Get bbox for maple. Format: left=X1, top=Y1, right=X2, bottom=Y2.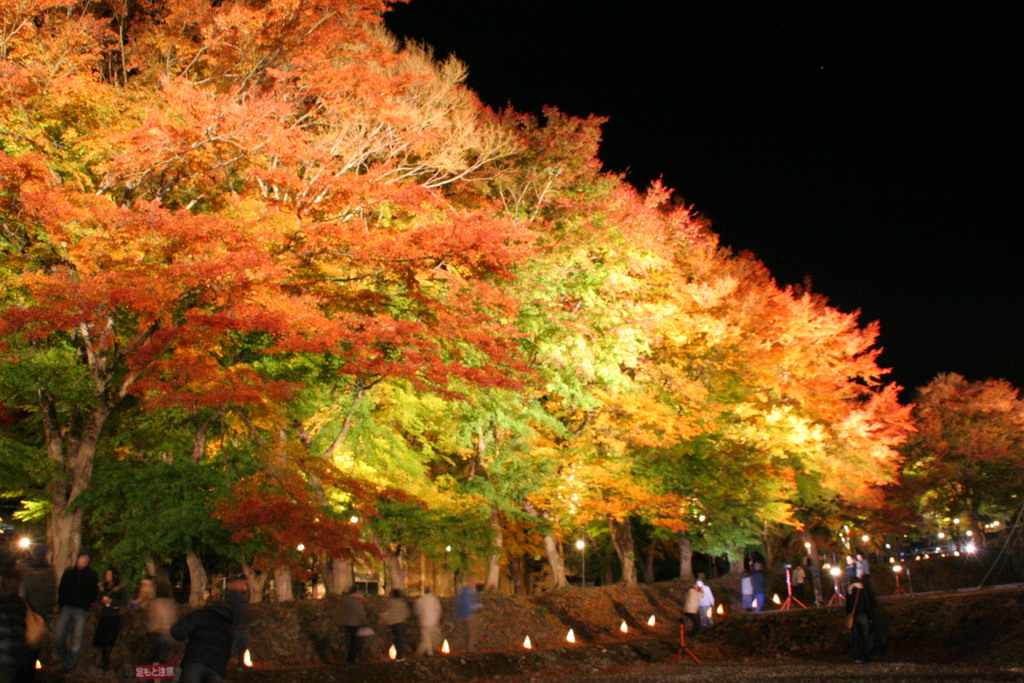
left=0, top=91, right=548, bottom=604.
